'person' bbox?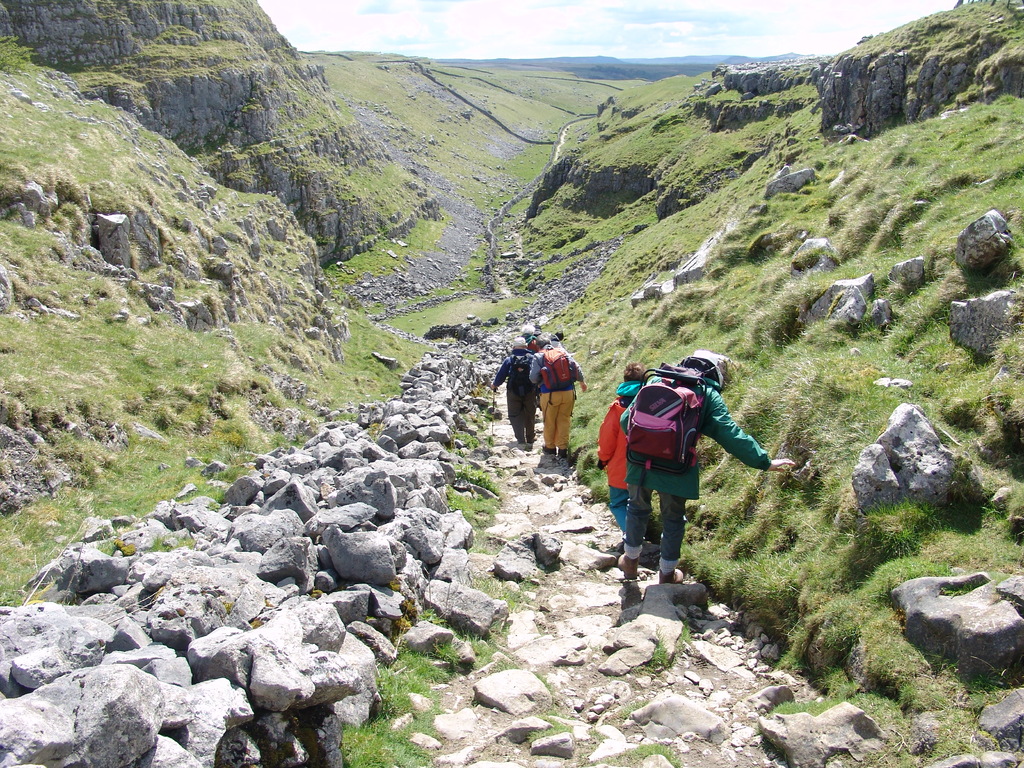
x1=532 y1=335 x2=588 y2=458
